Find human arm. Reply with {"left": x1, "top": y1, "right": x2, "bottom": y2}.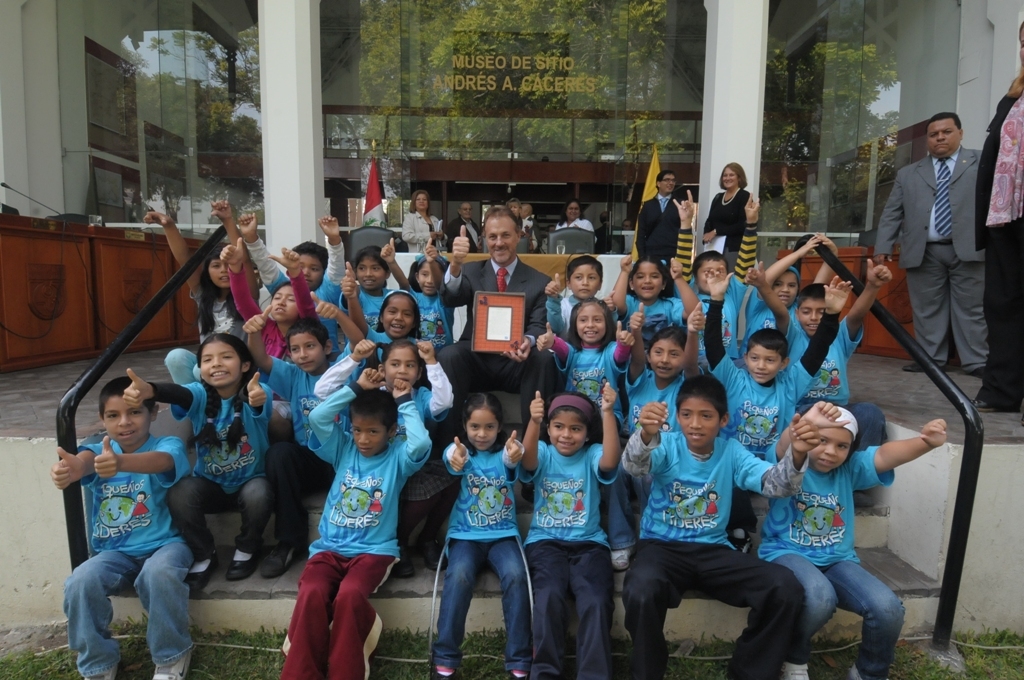
{"left": 435, "top": 227, "right": 488, "bottom": 303}.
